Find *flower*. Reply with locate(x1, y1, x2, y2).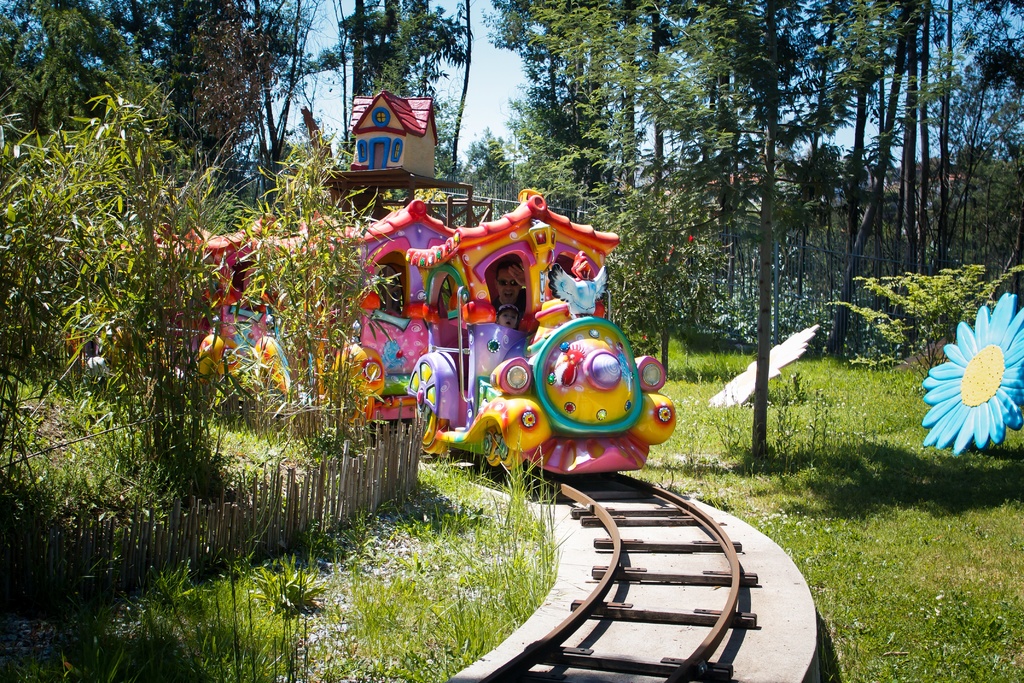
locate(918, 302, 1020, 472).
